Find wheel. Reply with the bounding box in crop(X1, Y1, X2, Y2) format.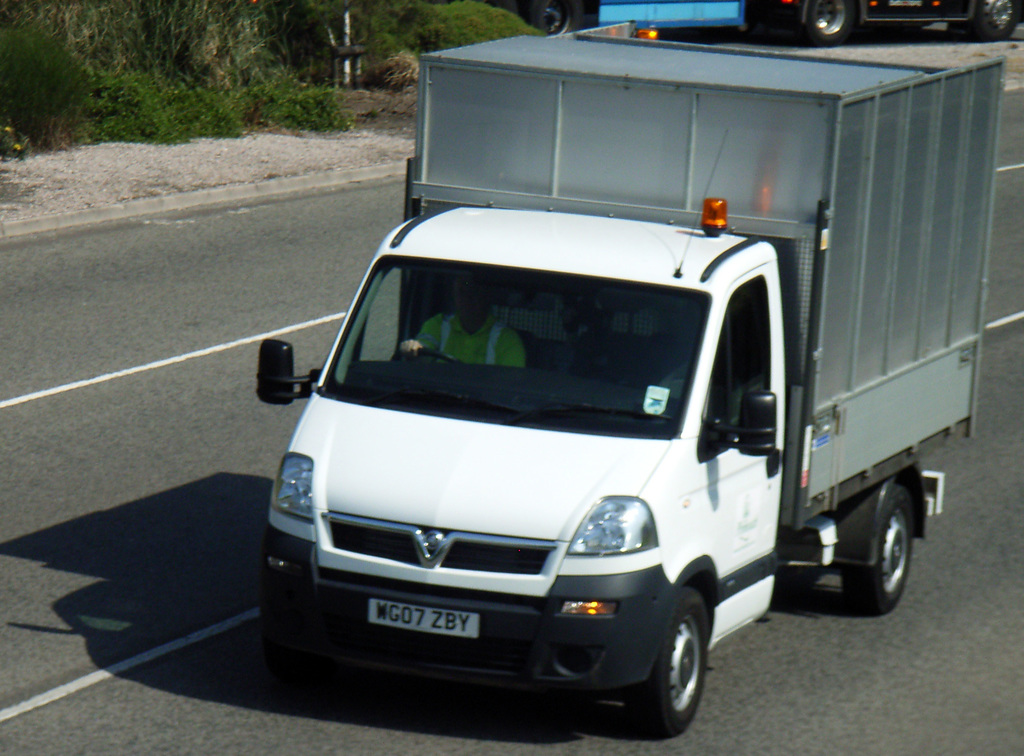
crop(391, 348, 449, 358).
